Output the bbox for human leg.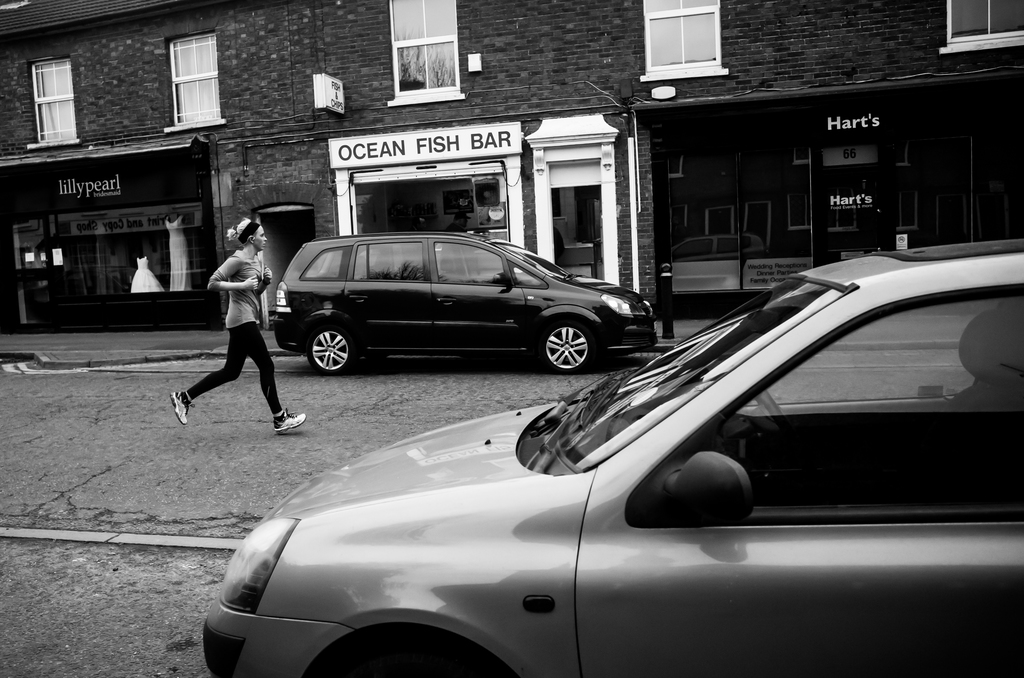
(229,311,304,433).
